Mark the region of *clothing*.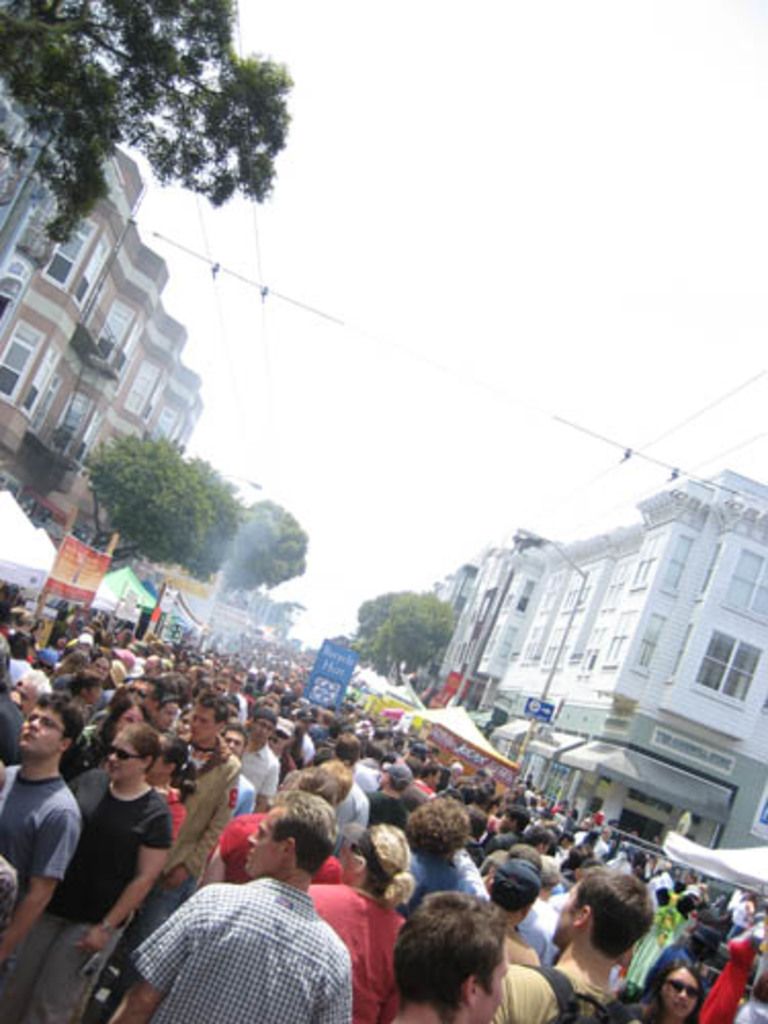
Region: [left=483, top=967, right=604, bottom=1014].
